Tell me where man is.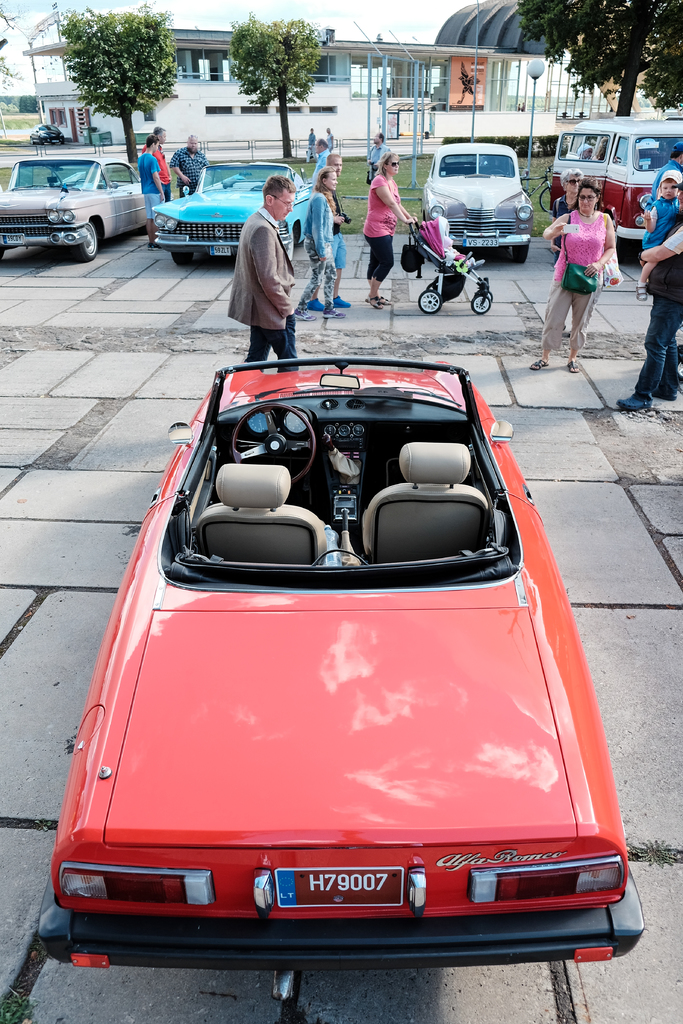
man is at BBox(367, 131, 393, 183).
